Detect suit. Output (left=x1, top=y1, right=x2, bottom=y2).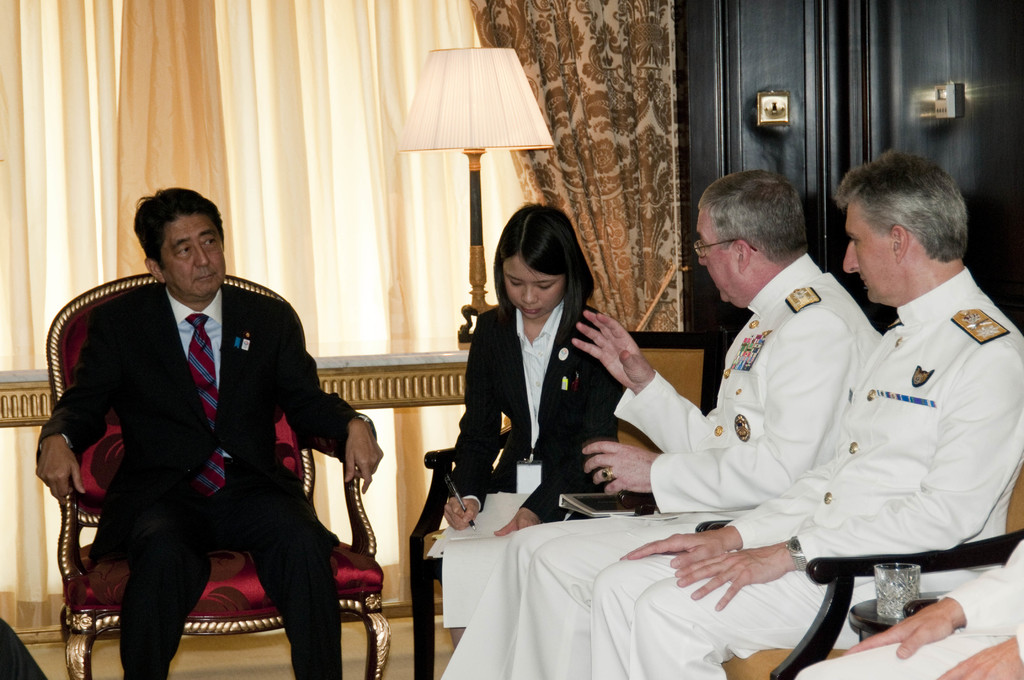
(left=52, top=185, right=352, bottom=676).
